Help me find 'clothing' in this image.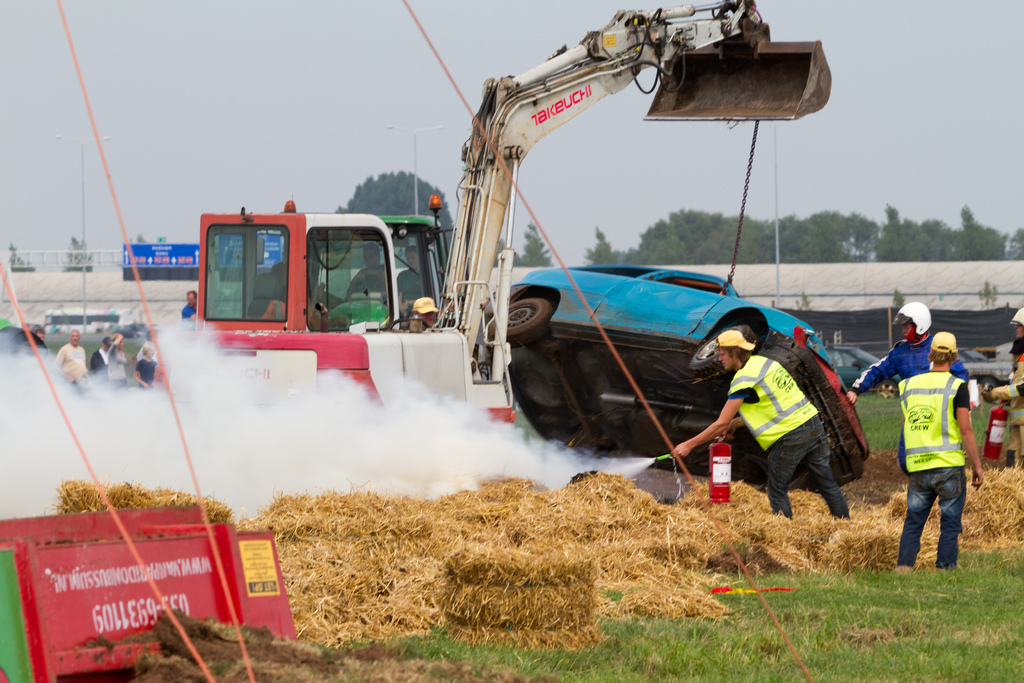
Found it: x1=988 y1=343 x2=1023 y2=473.
